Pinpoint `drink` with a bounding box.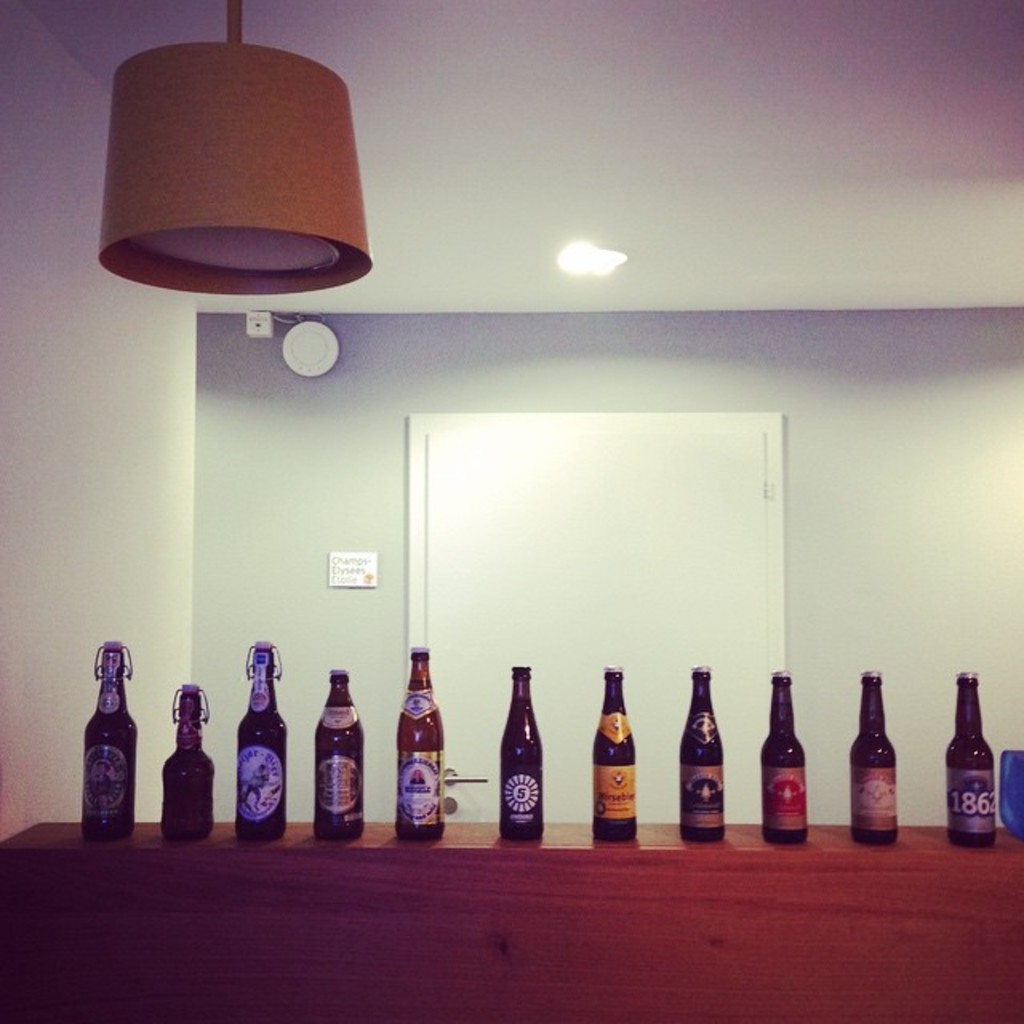
<box>82,646,142,829</box>.
